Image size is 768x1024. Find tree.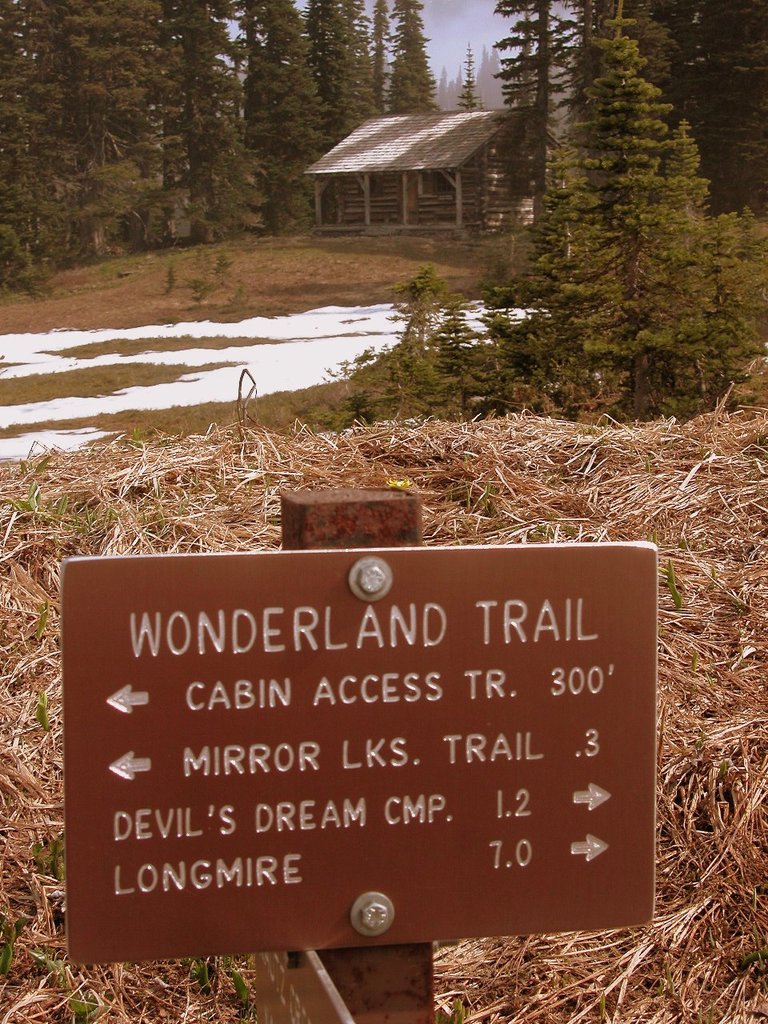
left=299, top=0, right=394, bottom=146.
